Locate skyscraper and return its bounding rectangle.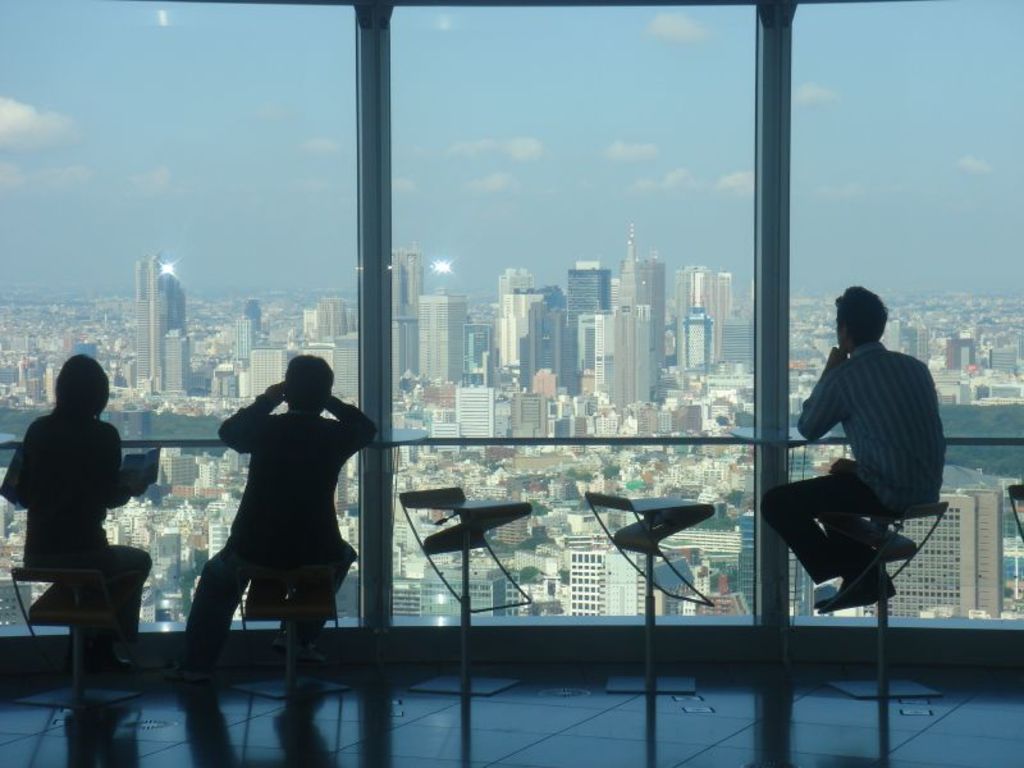
417:559:508:622.
